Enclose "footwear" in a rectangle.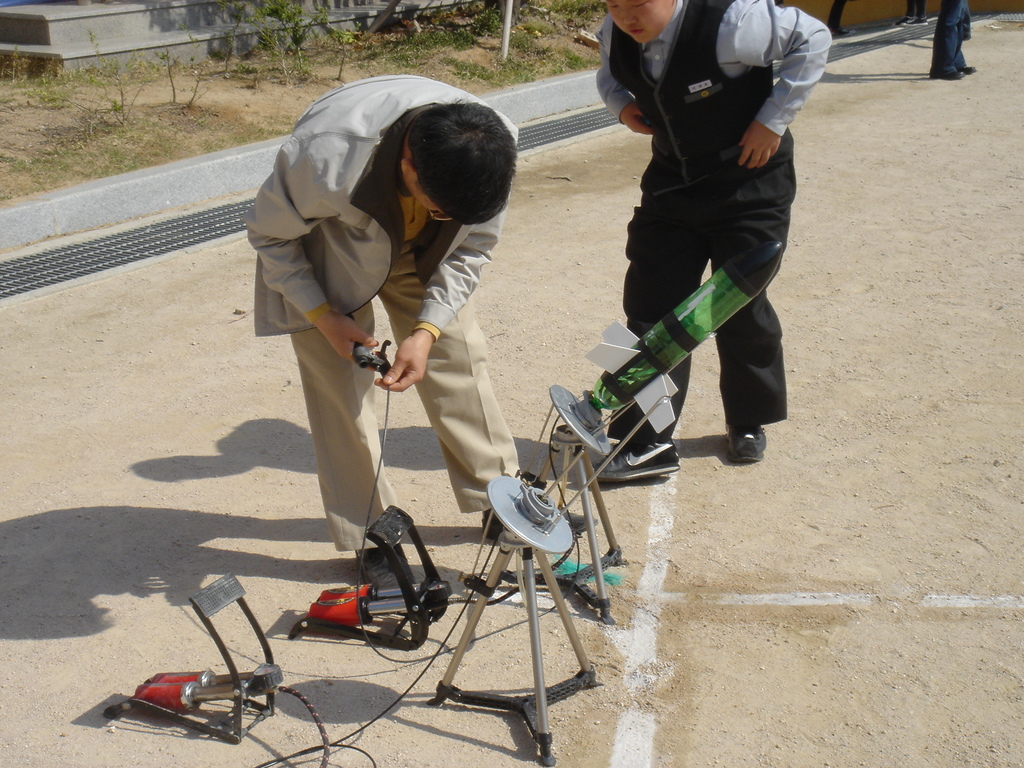
left=356, top=534, right=415, bottom=600.
